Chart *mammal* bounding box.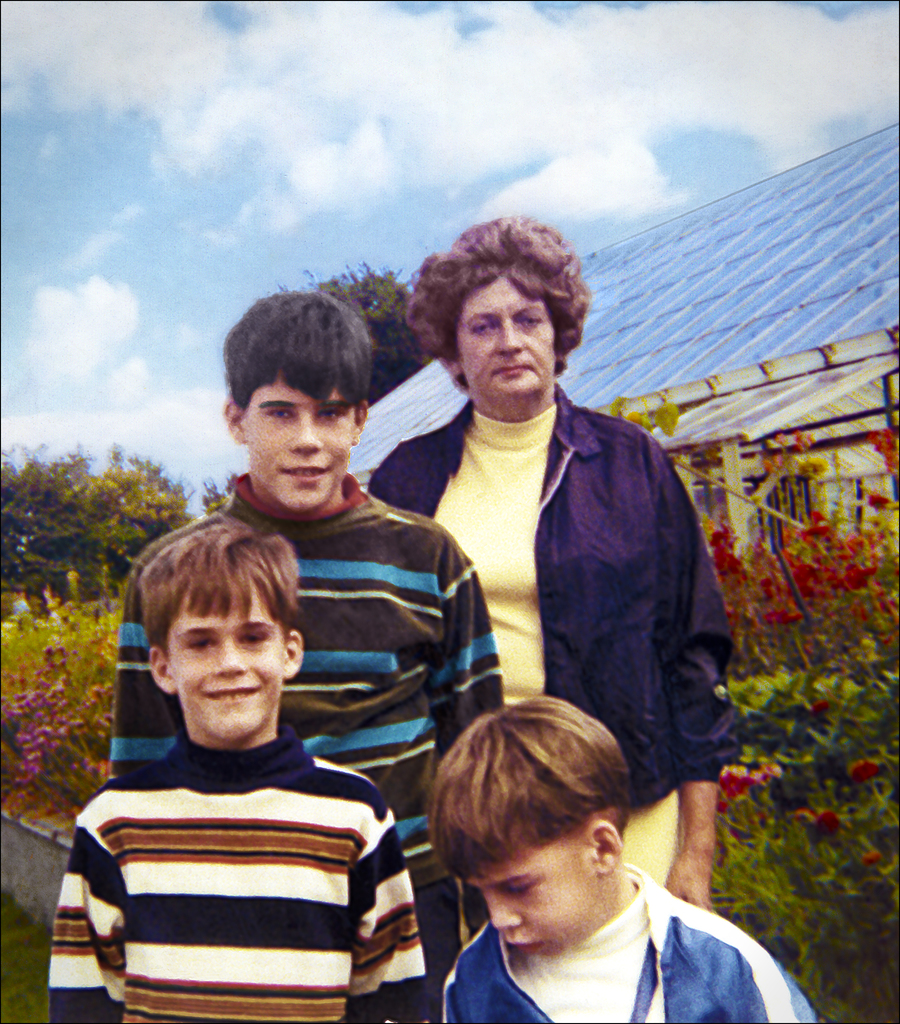
Charted: 40,517,432,1023.
